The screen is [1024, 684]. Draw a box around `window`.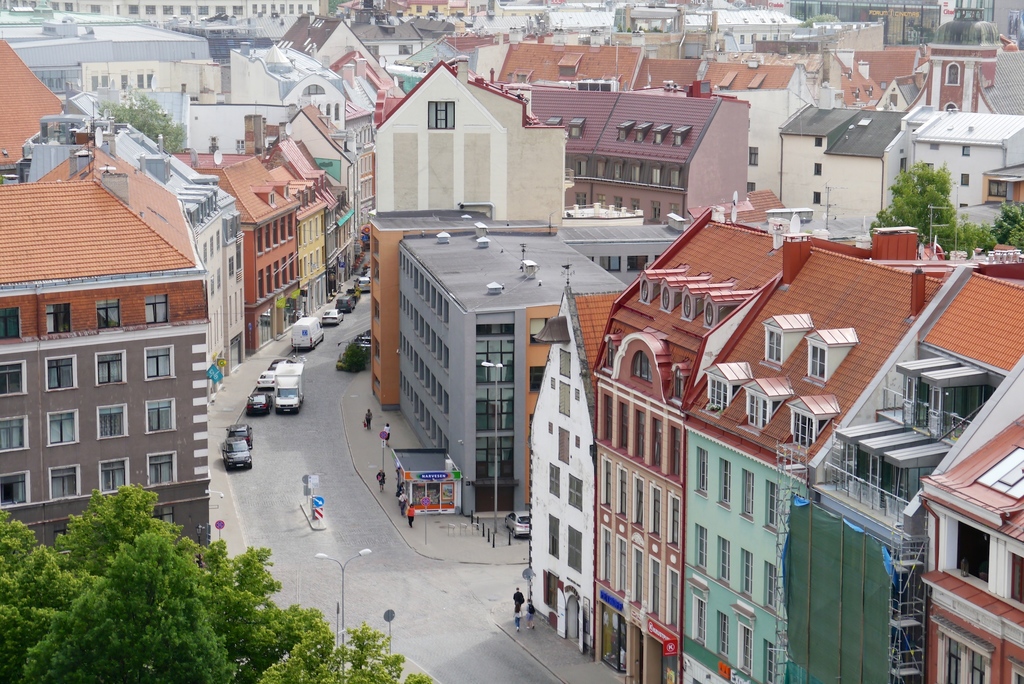
x1=631 y1=352 x2=650 y2=377.
